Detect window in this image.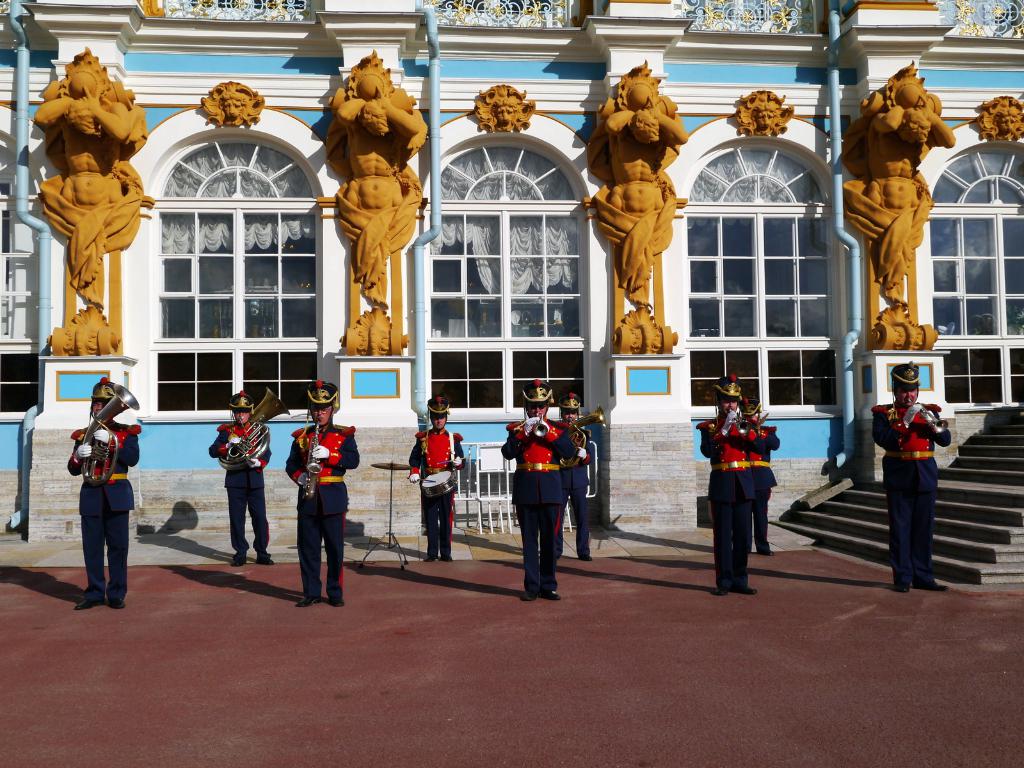
Detection: 420, 145, 589, 424.
